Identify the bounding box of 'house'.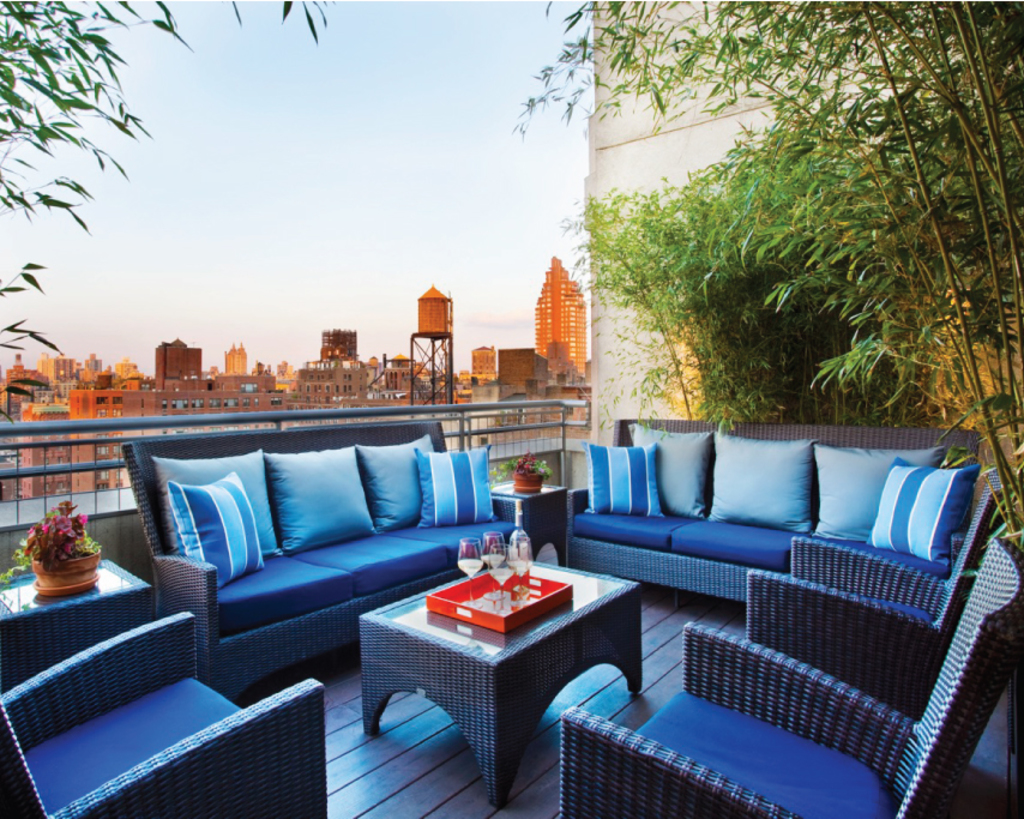
x1=92 y1=351 x2=131 y2=398.
